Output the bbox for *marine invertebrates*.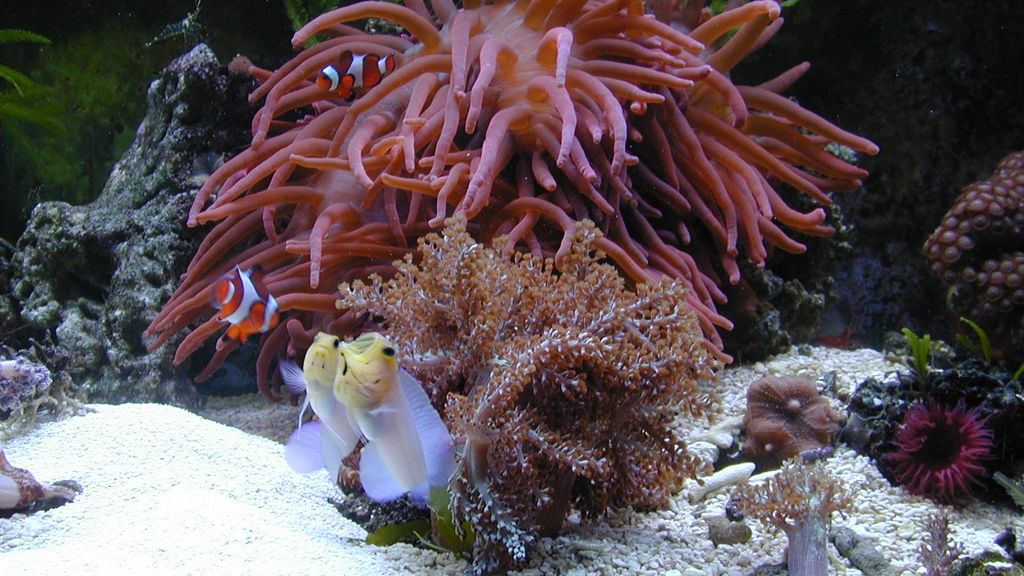
[x1=910, y1=141, x2=1023, y2=387].
